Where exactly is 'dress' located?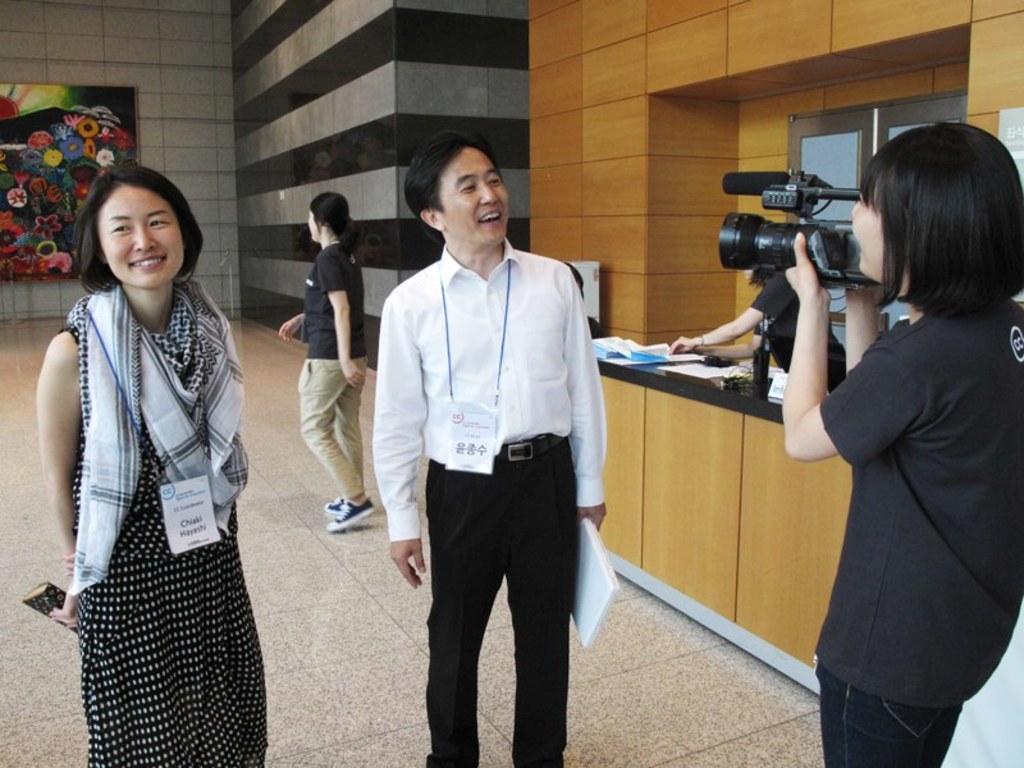
Its bounding box is [left=33, top=189, right=269, bottom=730].
